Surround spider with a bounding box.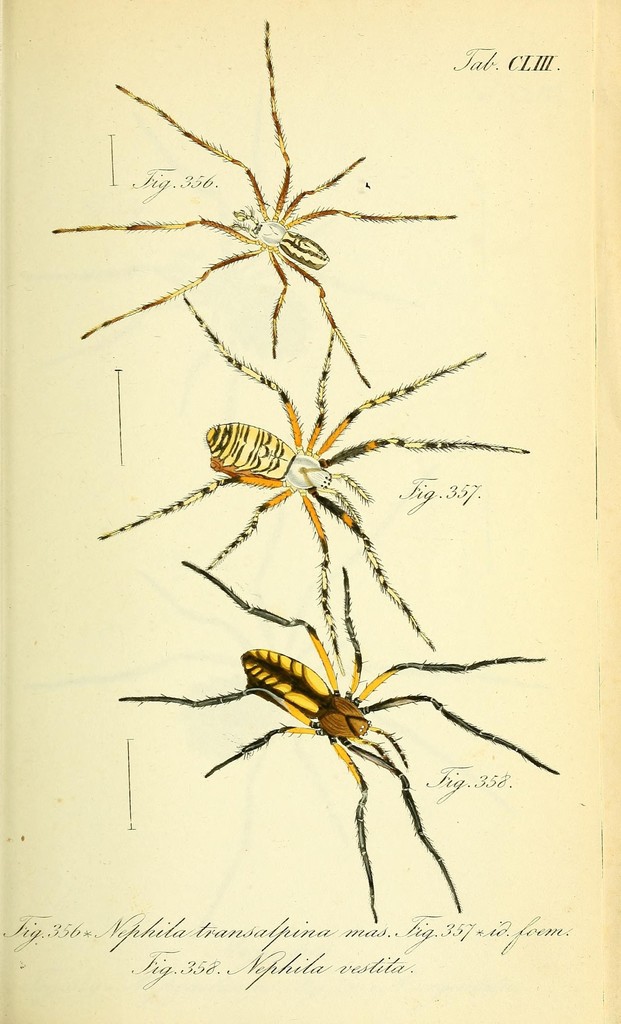
(112, 562, 560, 931).
